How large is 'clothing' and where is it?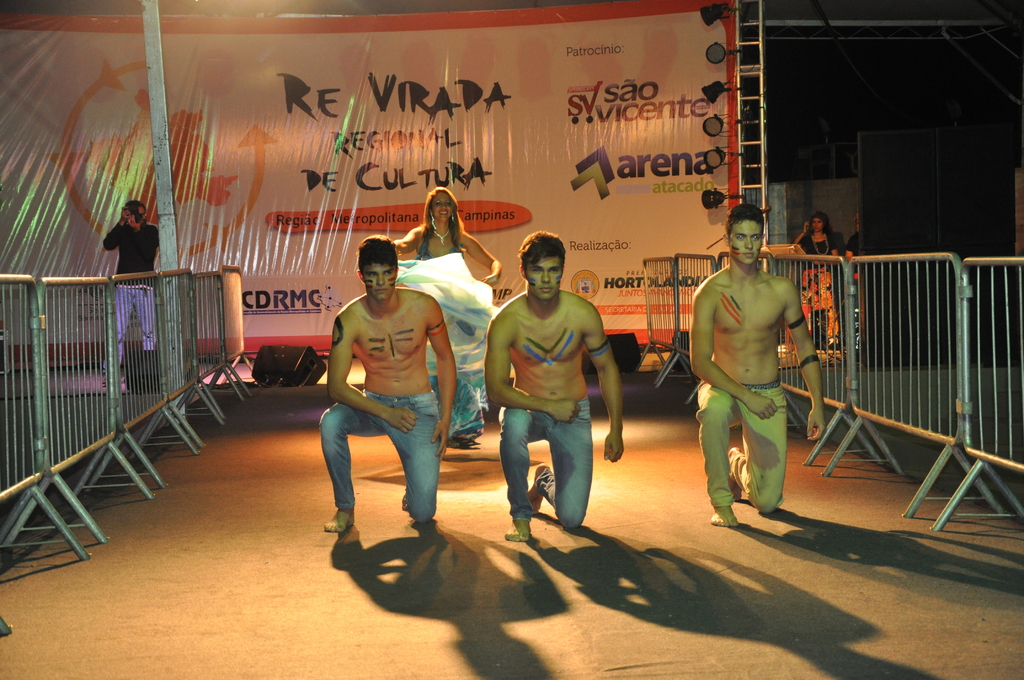
Bounding box: rect(496, 394, 595, 533).
